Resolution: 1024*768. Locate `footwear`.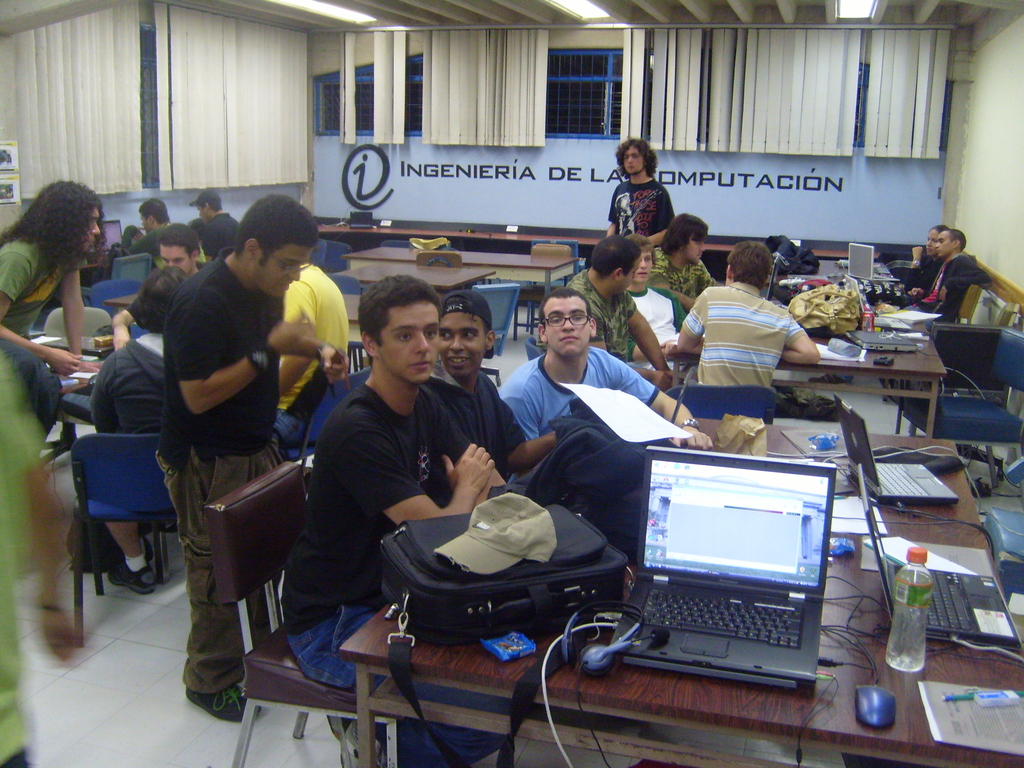
select_region(184, 685, 262, 722).
